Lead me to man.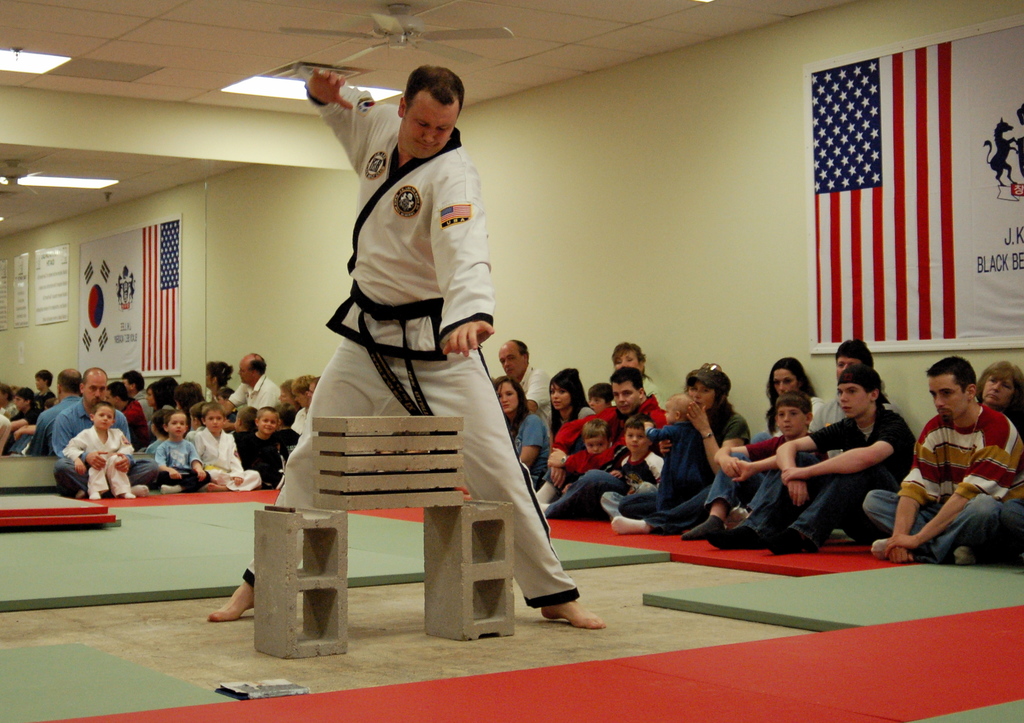
Lead to region(222, 352, 284, 412).
